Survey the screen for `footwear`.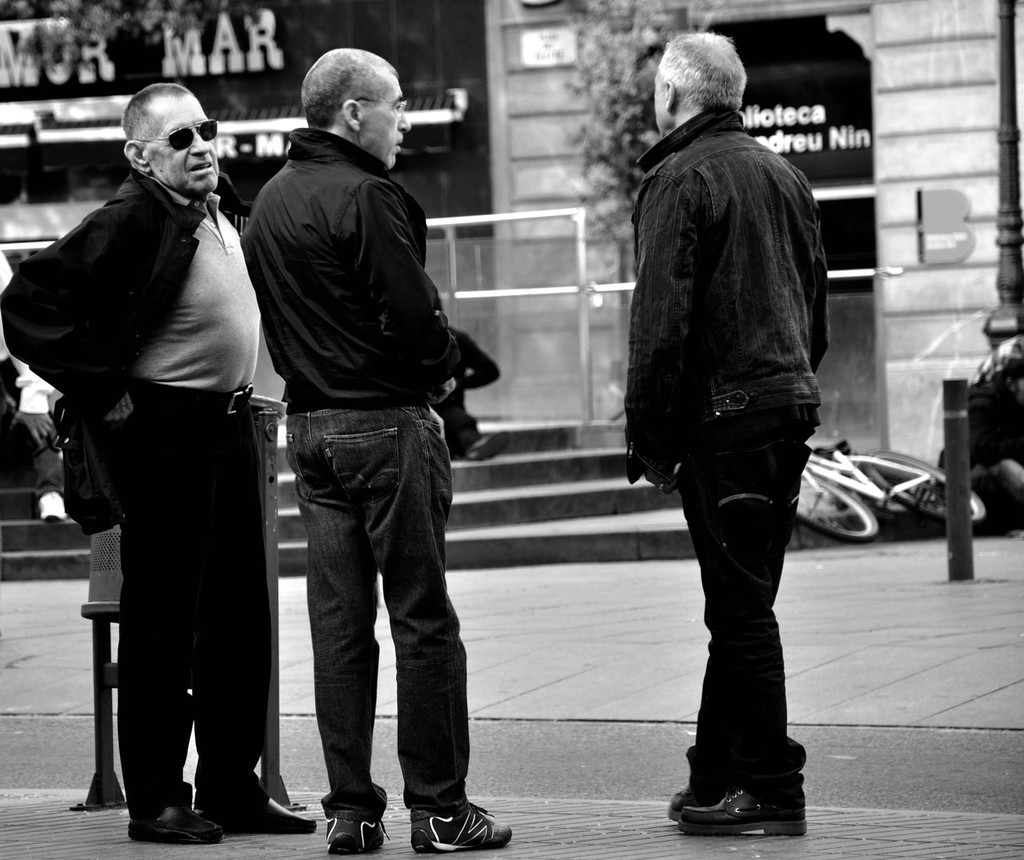
Survey found: (x1=198, y1=794, x2=316, y2=830).
